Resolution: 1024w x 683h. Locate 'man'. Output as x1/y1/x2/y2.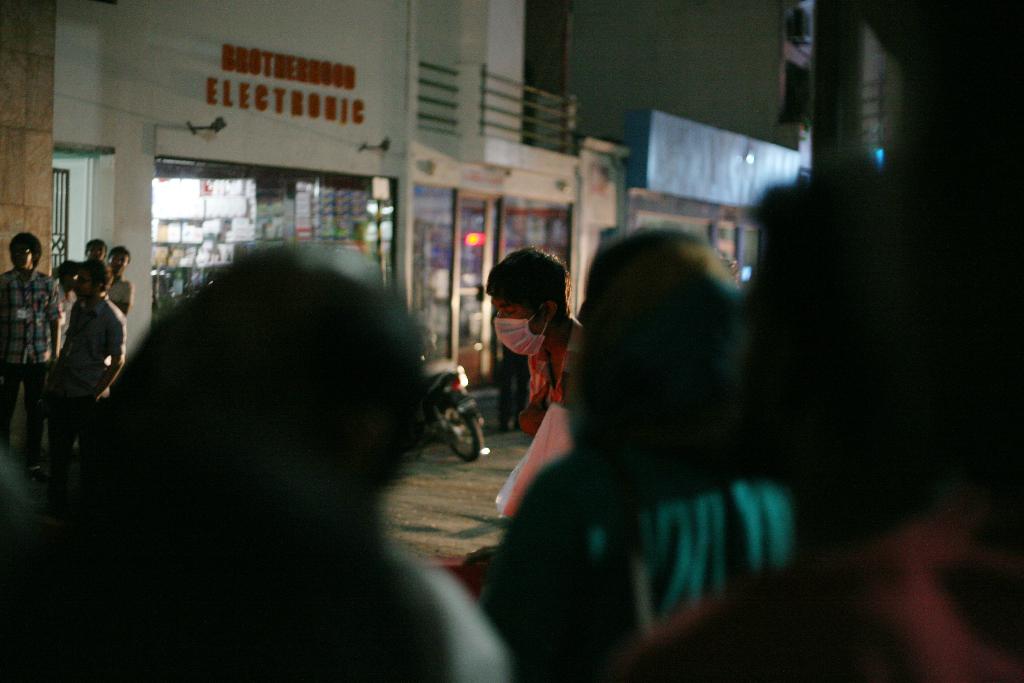
85/238/110/261.
